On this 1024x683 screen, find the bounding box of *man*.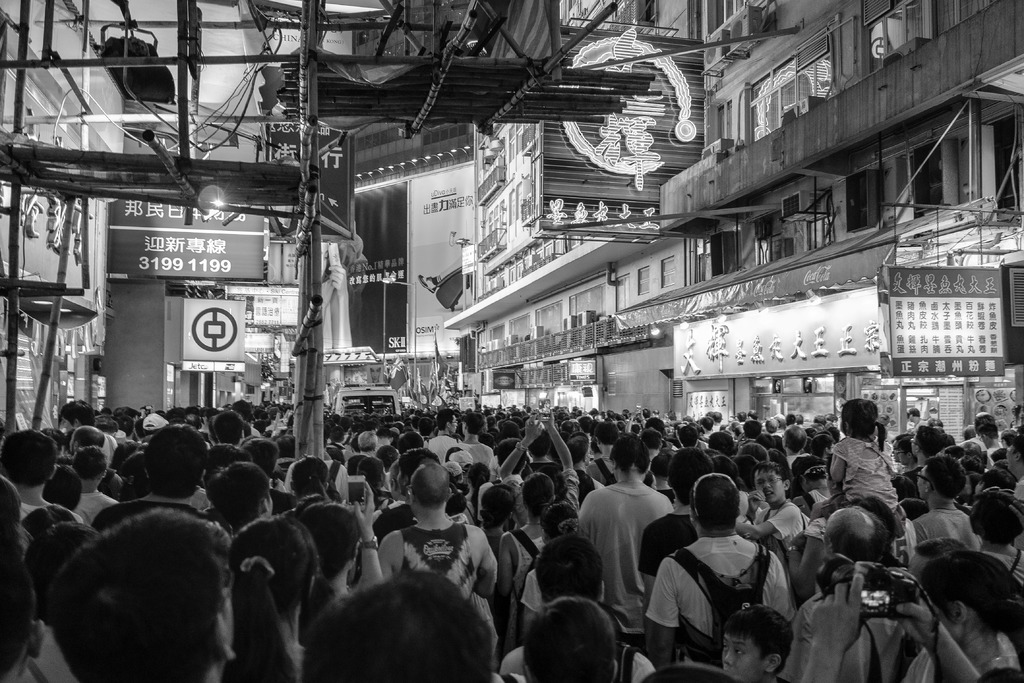
Bounding box: {"left": 0, "top": 428, "right": 86, "bottom": 545}.
